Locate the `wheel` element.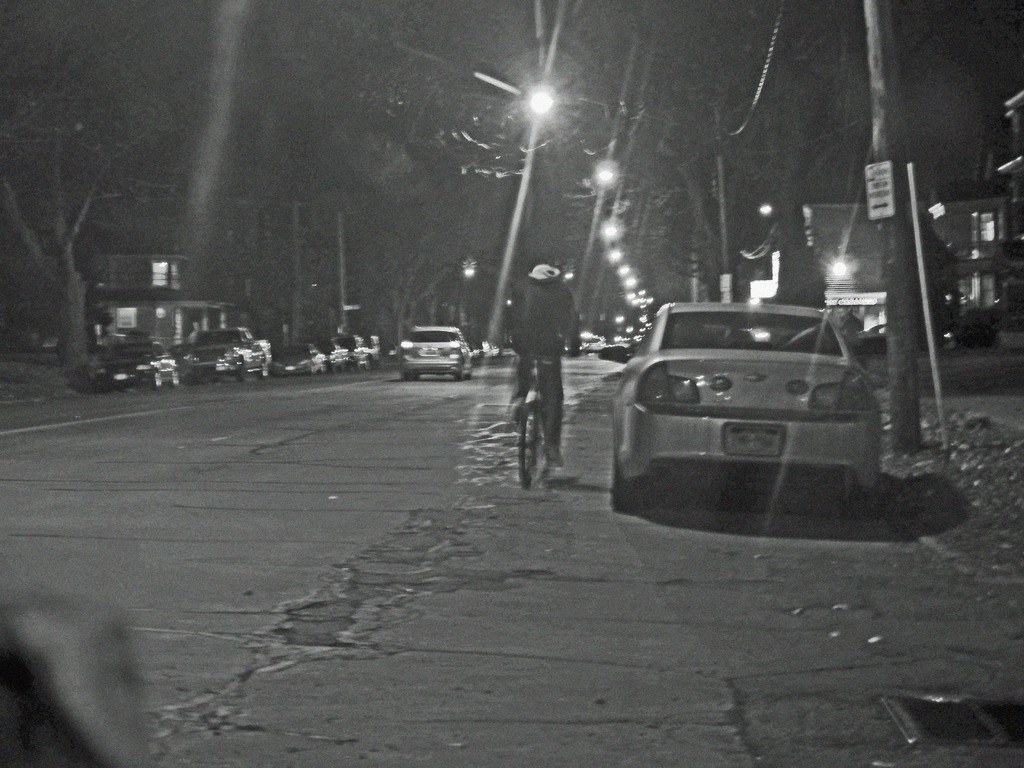
Element bbox: region(150, 368, 160, 388).
